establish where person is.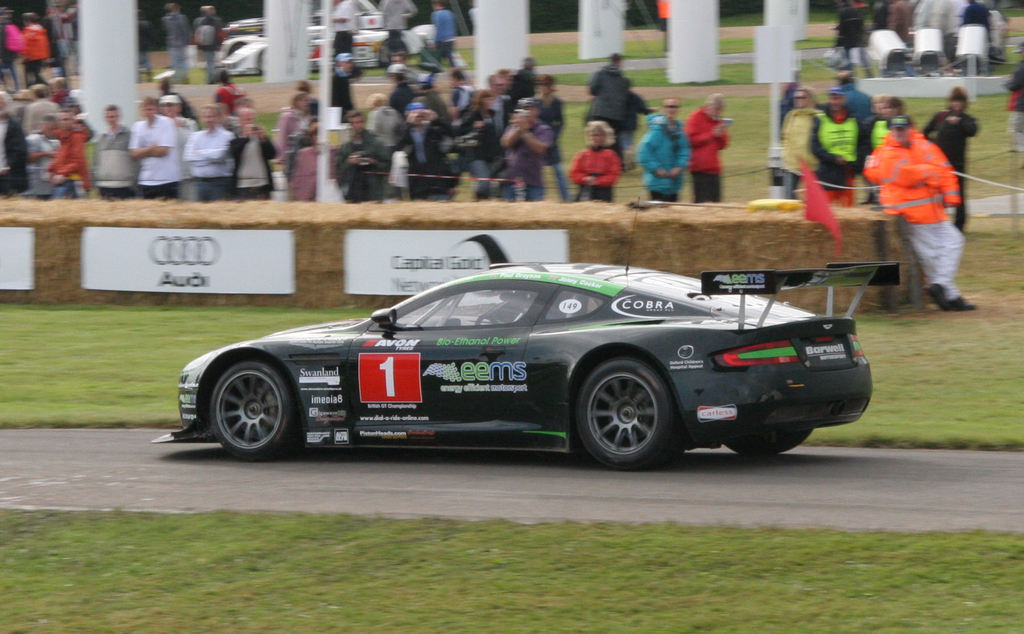
Established at x1=378 y1=0 x2=417 y2=59.
